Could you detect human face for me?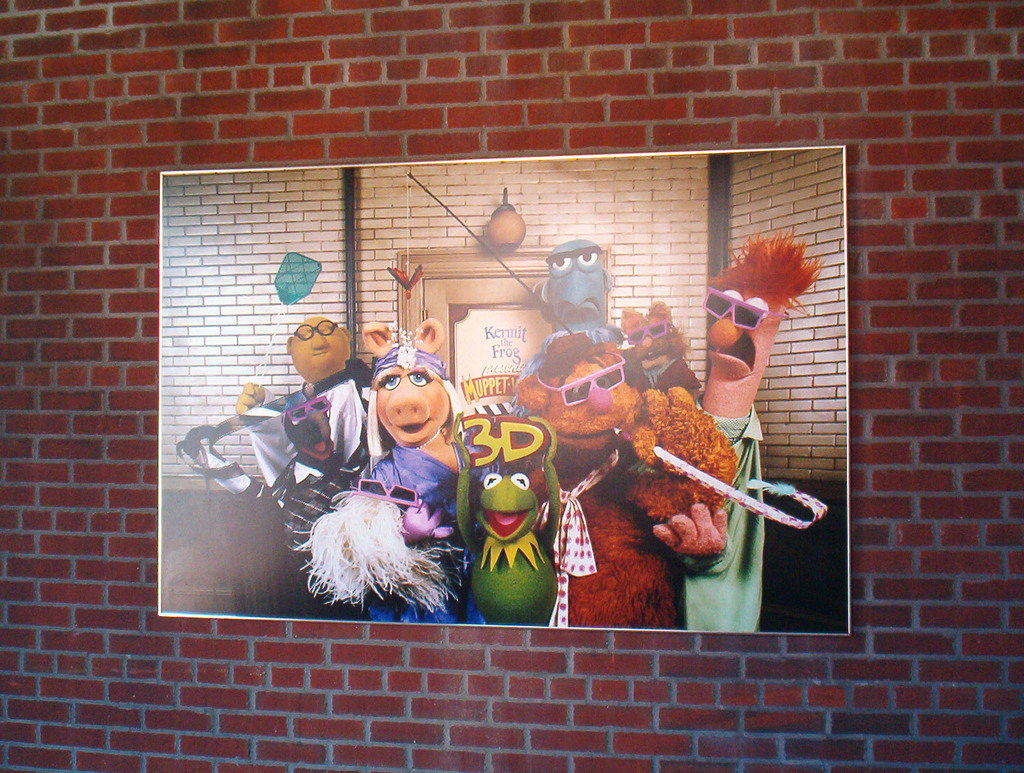
Detection result: 706:291:781:381.
